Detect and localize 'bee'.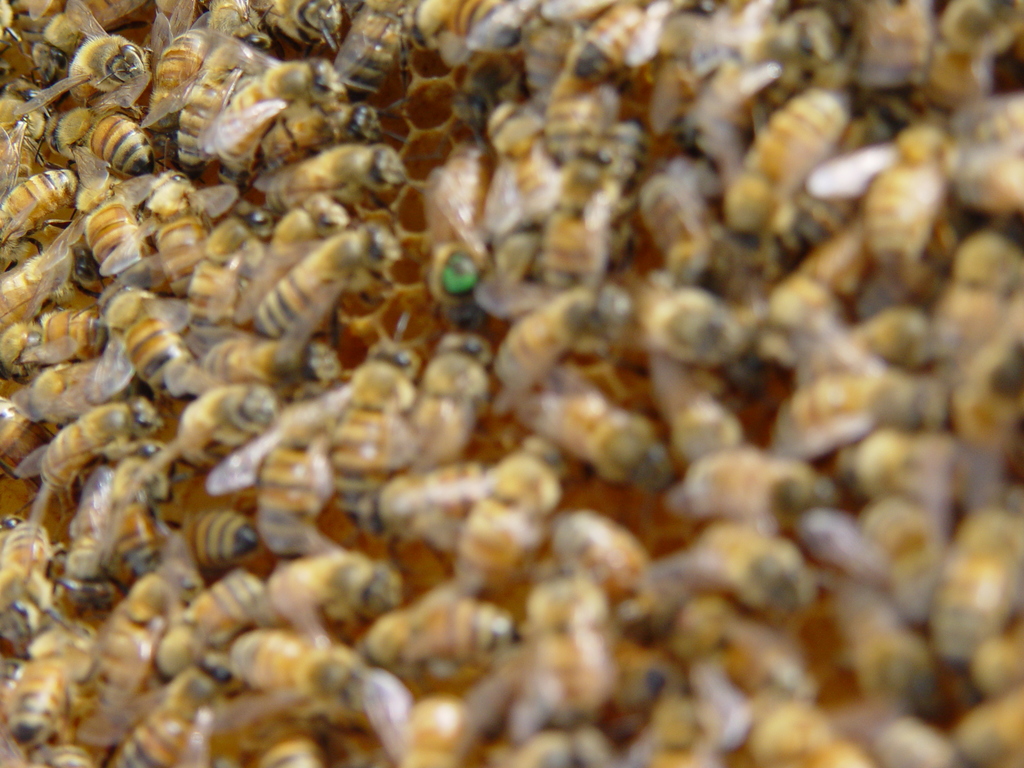
Localized at box=[628, 683, 761, 767].
